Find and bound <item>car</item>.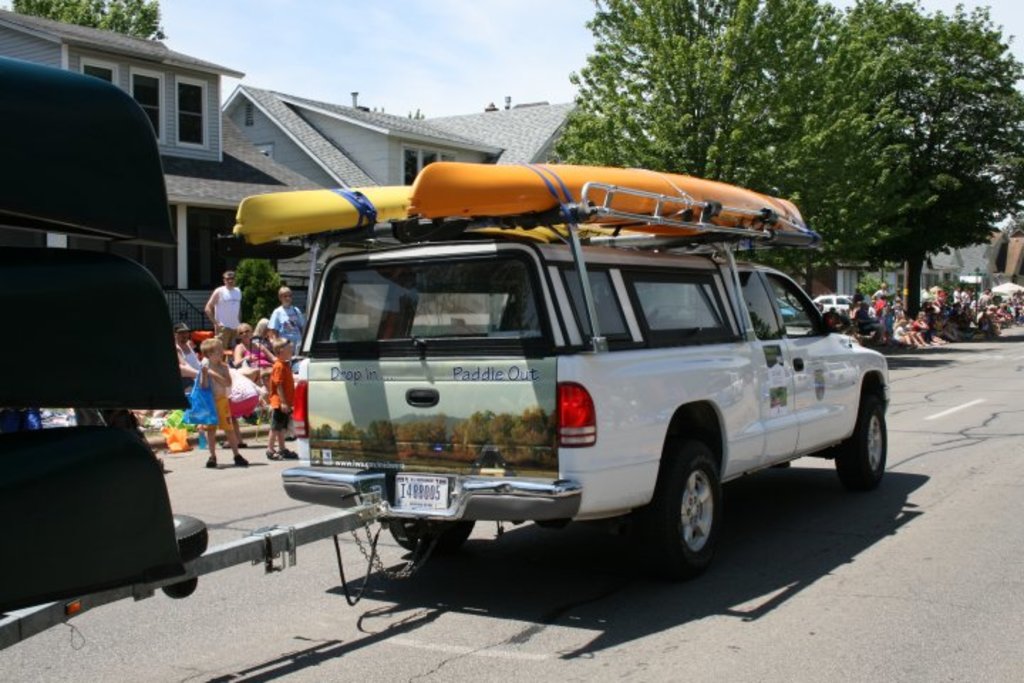
Bound: bbox(812, 289, 856, 310).
